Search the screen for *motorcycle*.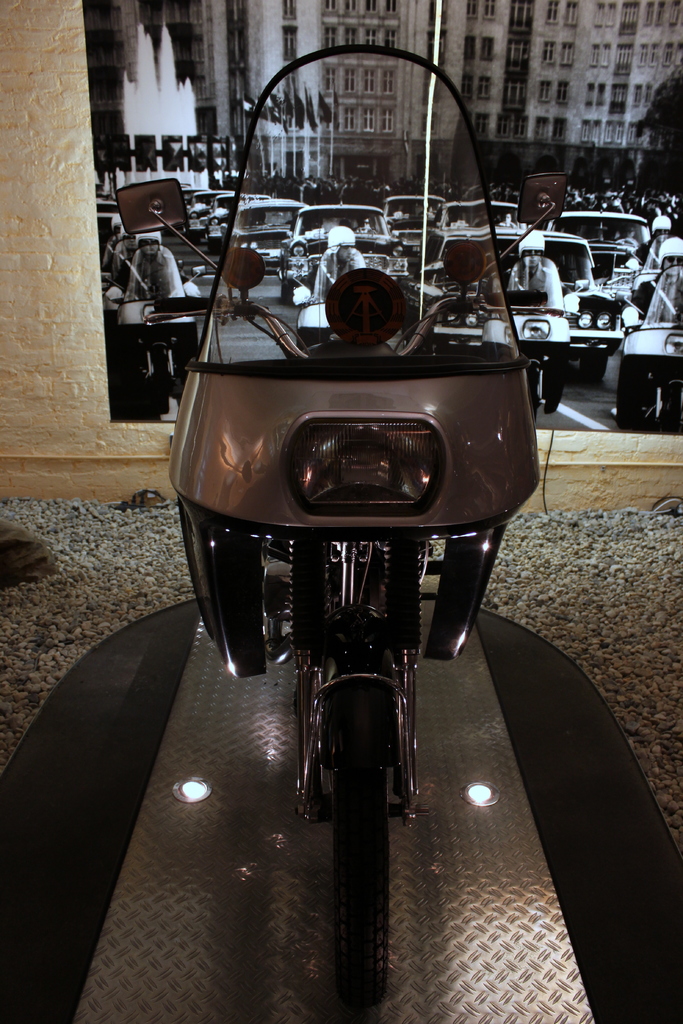
Found at region(99, 234, 208, 416).
